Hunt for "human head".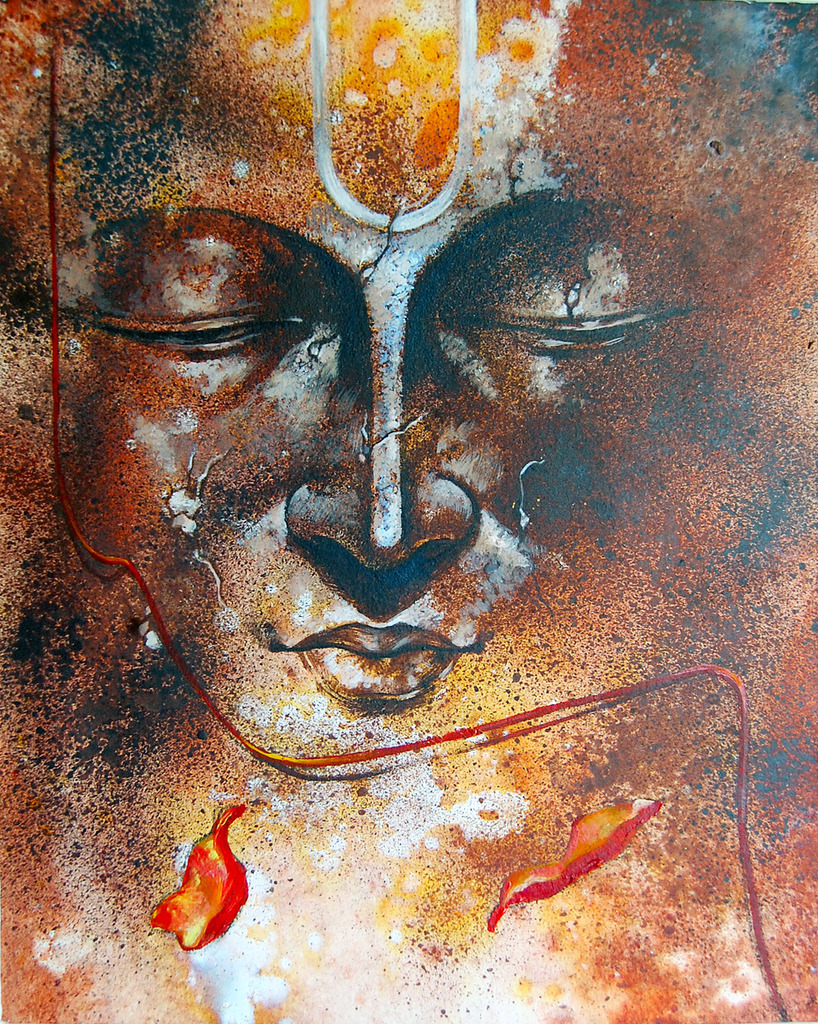
Hunted down at select_region(1, 0, 711, 706).
